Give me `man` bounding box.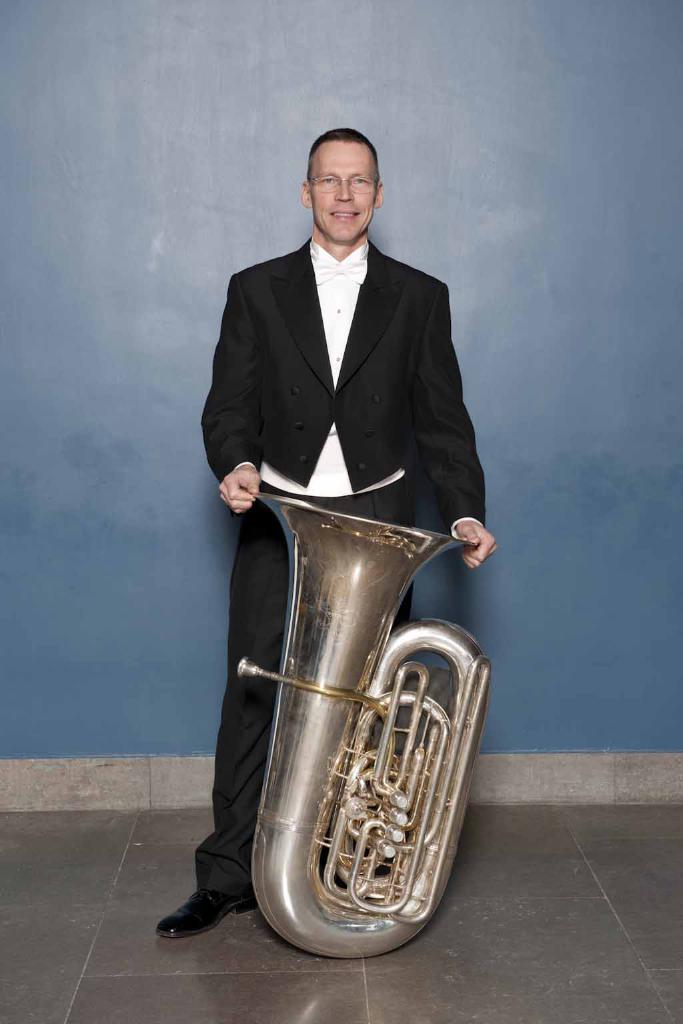
178, 107, 502, 869.
